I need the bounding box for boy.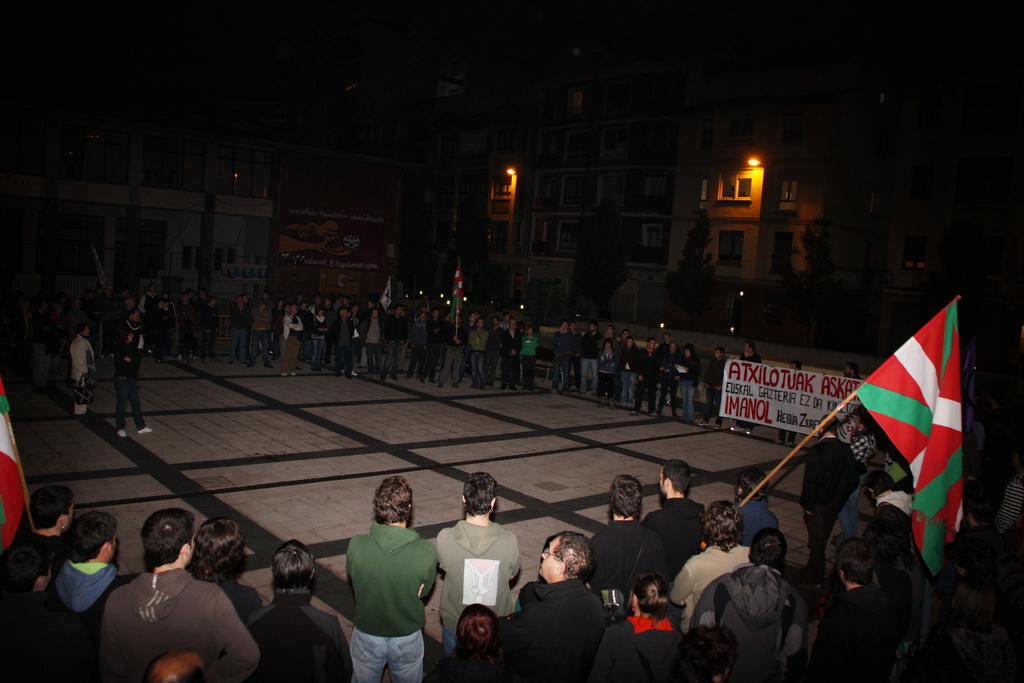
Here it is: [left=330, top=490, right=447, bottom=676].
